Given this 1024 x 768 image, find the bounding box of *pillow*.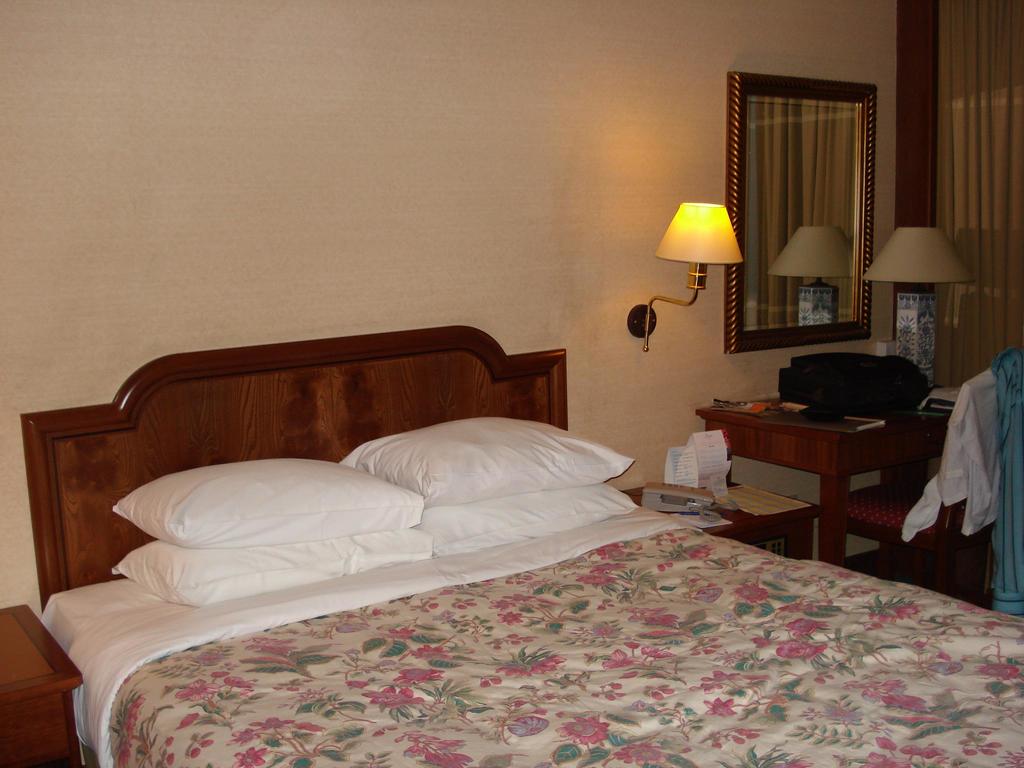
region(415, 503, 639, 559).
